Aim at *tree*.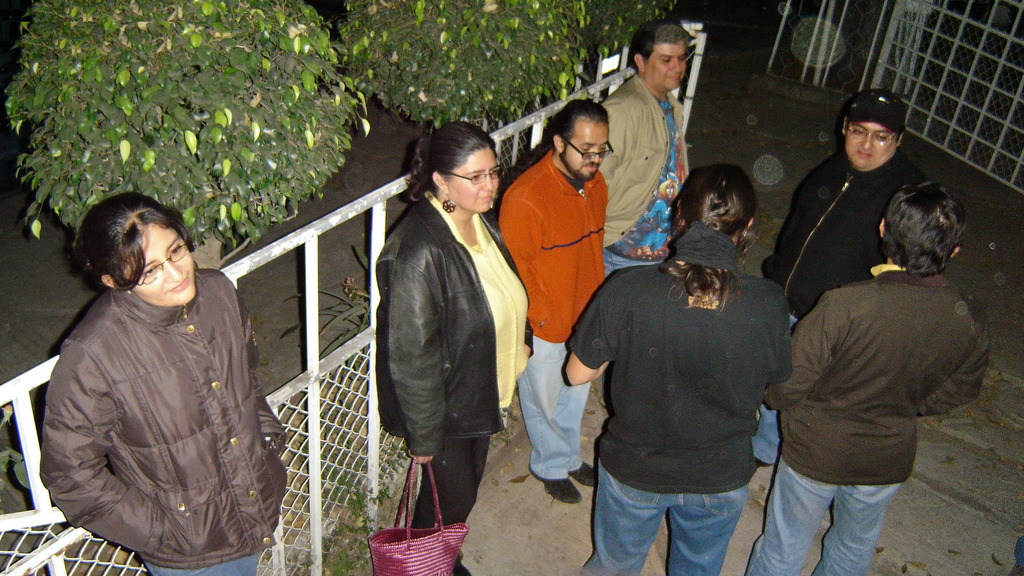
Aimed at bbox=[581, 0, 676, 72].
